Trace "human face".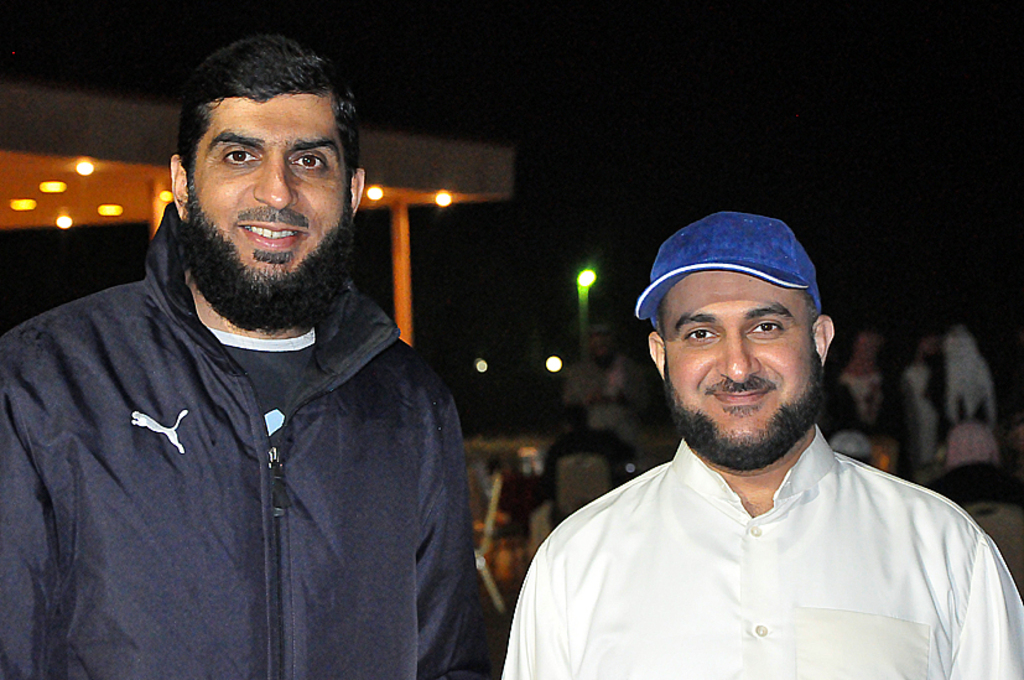
Traced to region(189, 88, 357, 307).
